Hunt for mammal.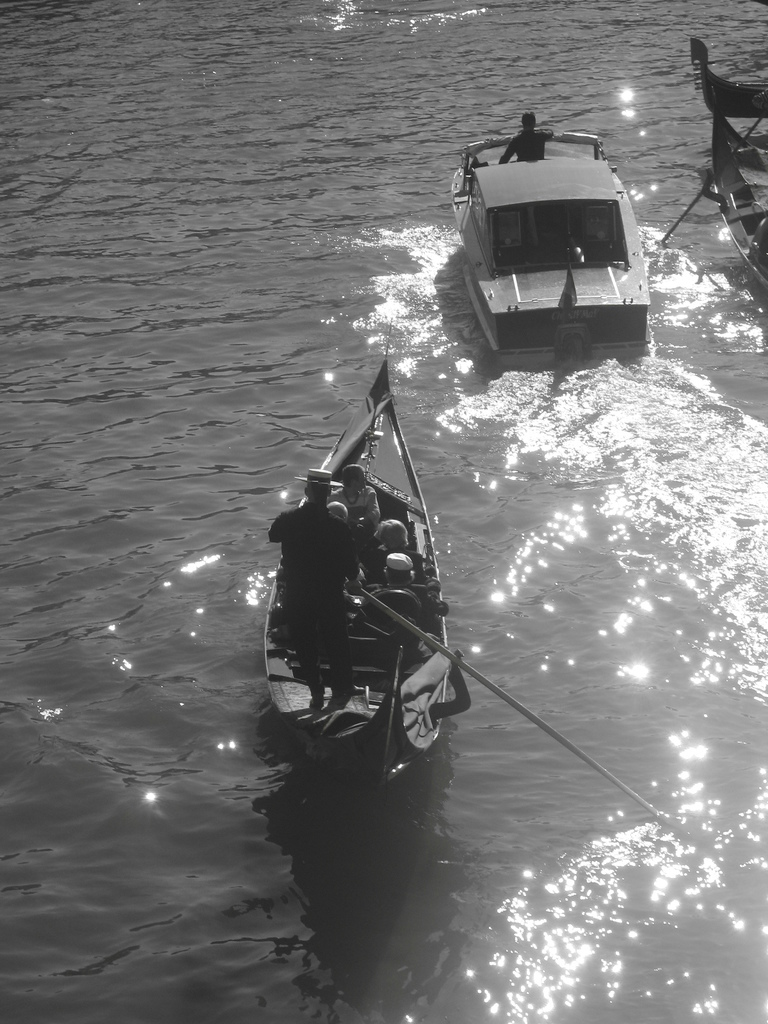
Hunted down at 368:515:419:575.
